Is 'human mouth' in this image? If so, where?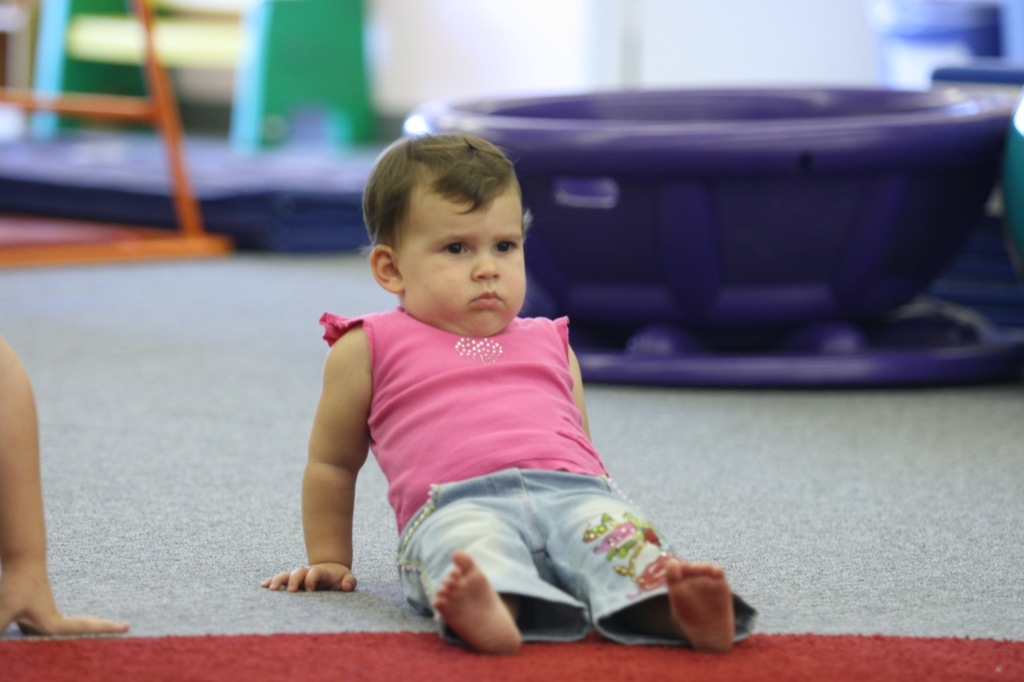
Yes, at (468, 289, 499, 306).
